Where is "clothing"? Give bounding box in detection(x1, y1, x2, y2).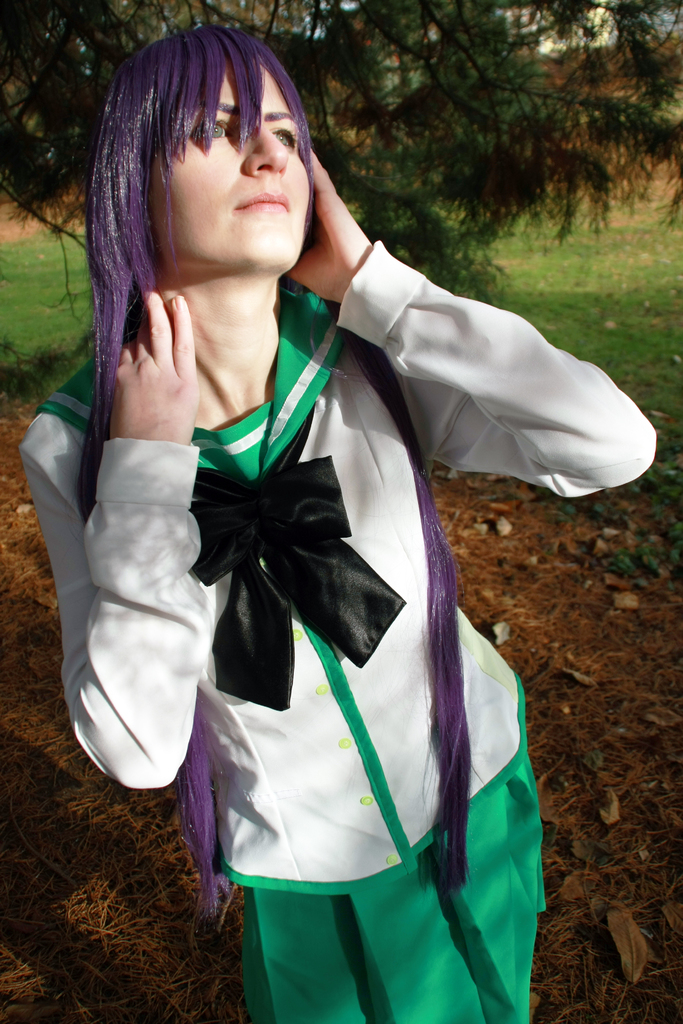
detection(89, 207, 554, 973).
